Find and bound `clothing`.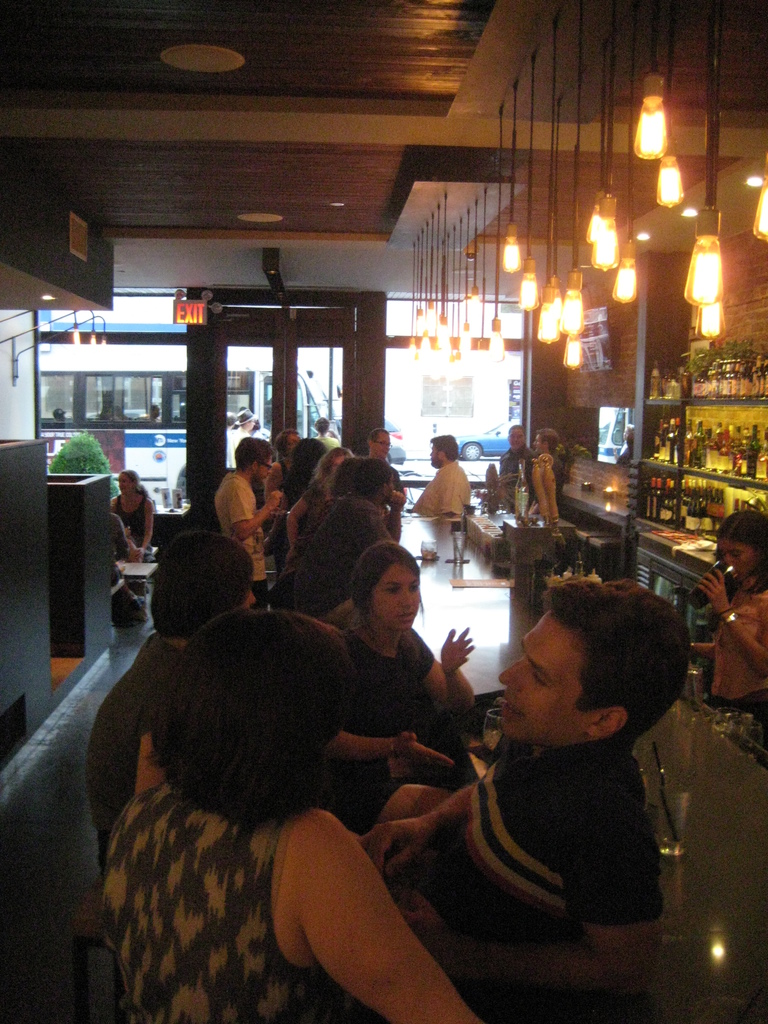
Bound: (315,435,338,450).
